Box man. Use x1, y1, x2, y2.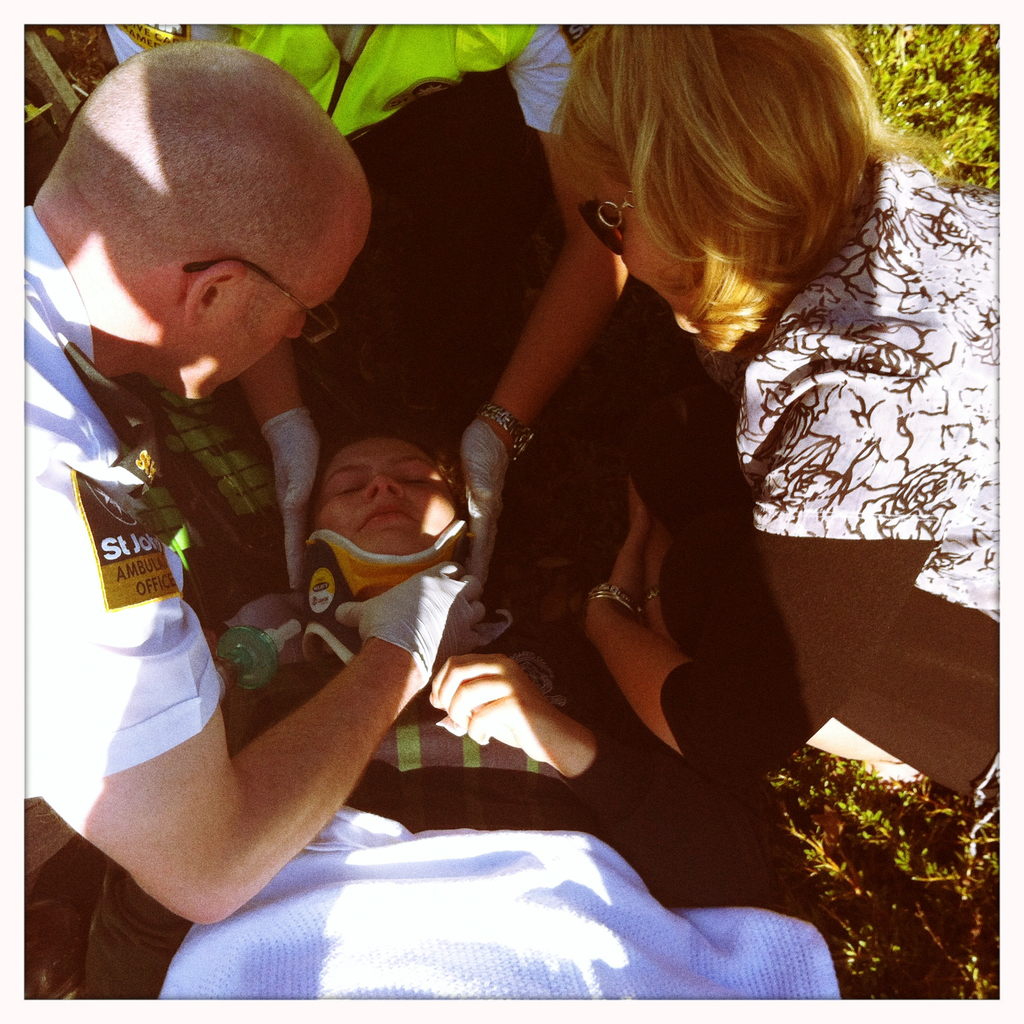
104, 24, 575, 593.
